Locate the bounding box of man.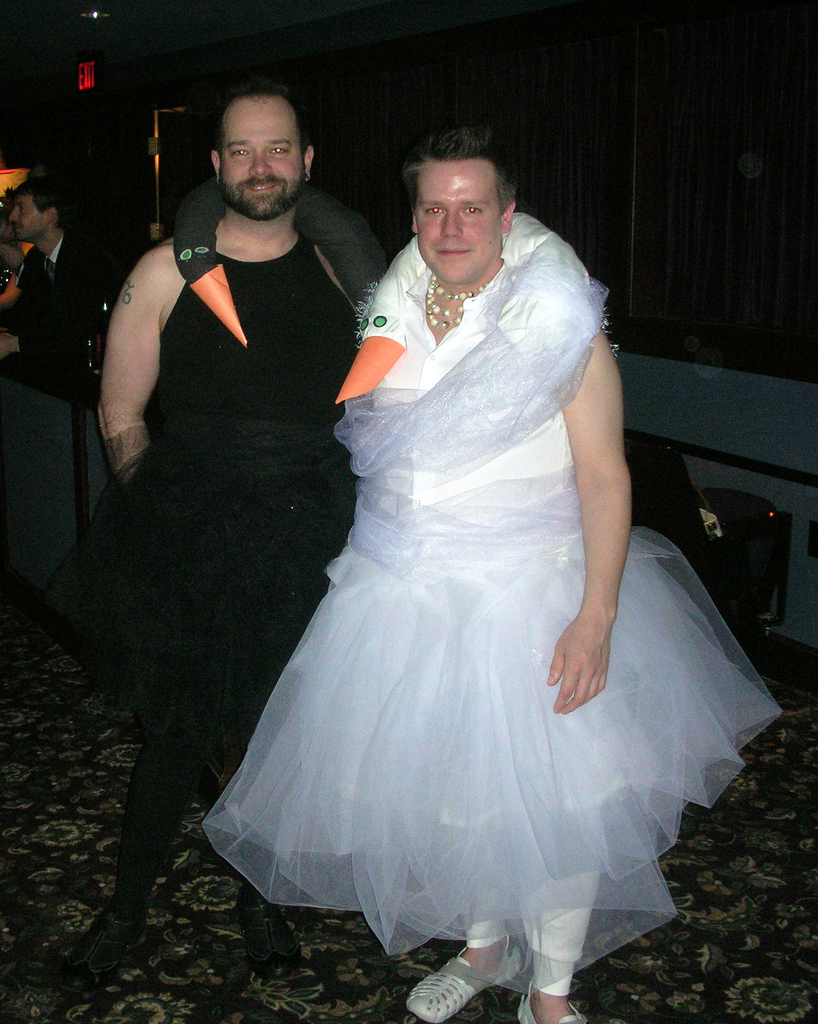
Bounding box: pyautogui.locateOnScreen(22, 81, 393, 999).
